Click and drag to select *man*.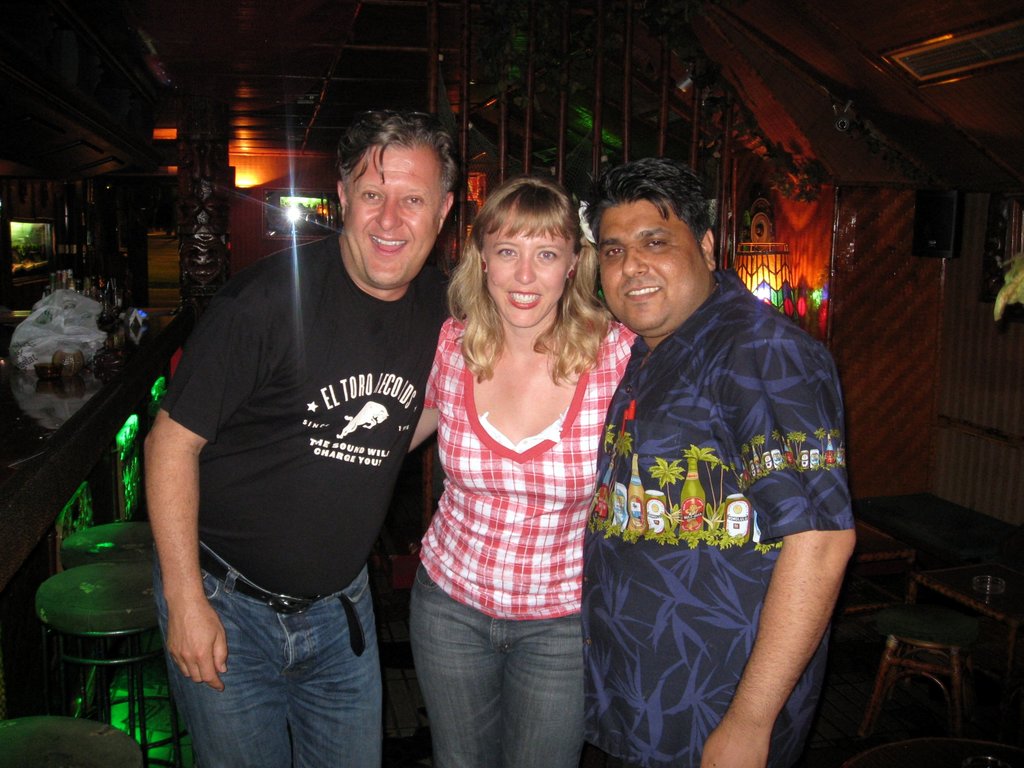
Selection: <region>582, 156, 860, 767</region>.
